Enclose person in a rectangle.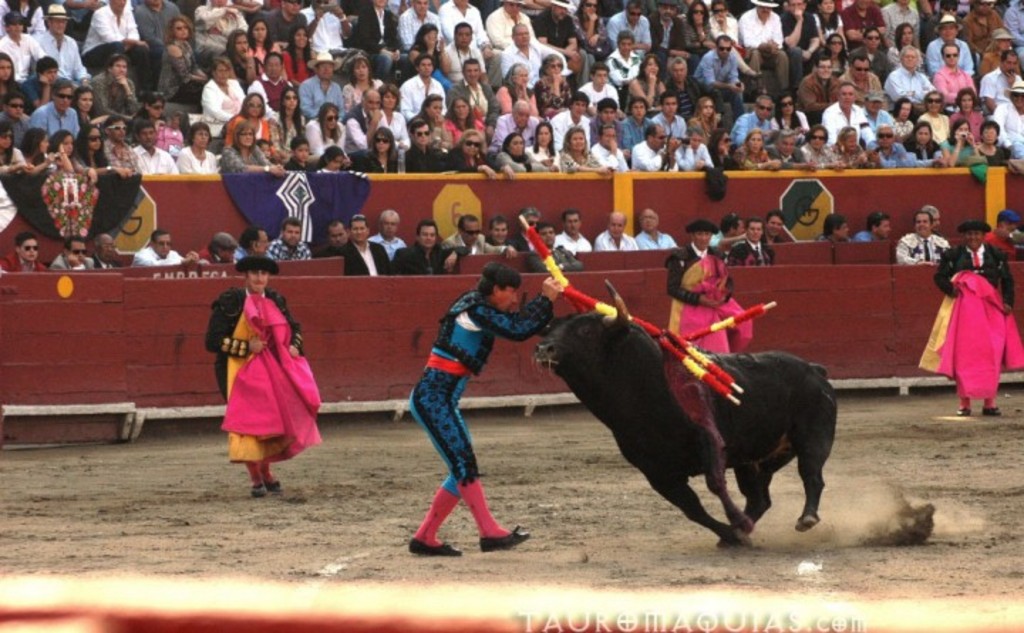
(873, 122, 912, 164).
